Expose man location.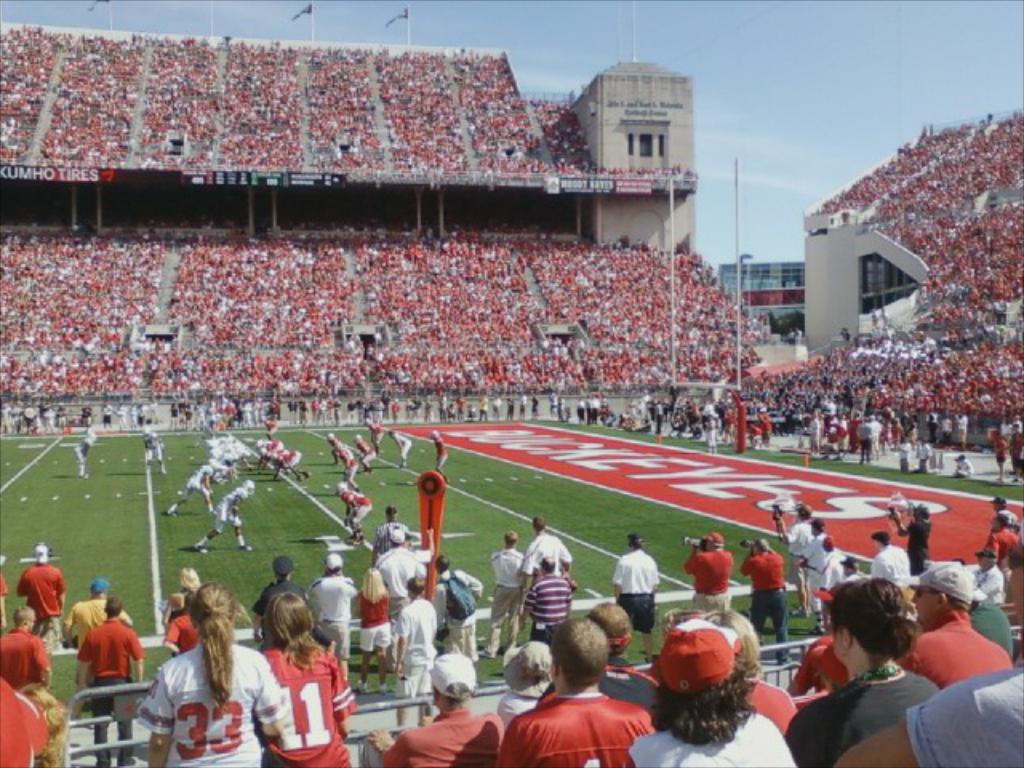
Exposed at crop(70, 434, 93, 475).
